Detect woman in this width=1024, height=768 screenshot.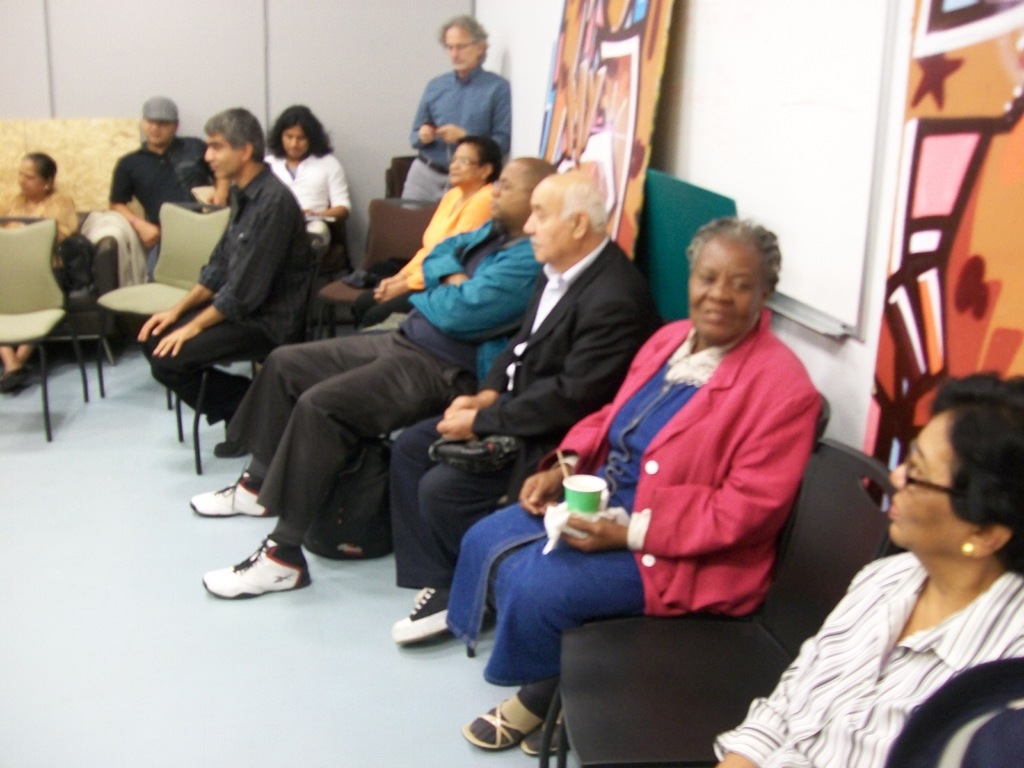
Detection: BBox(764, 348, 1023, 767).
